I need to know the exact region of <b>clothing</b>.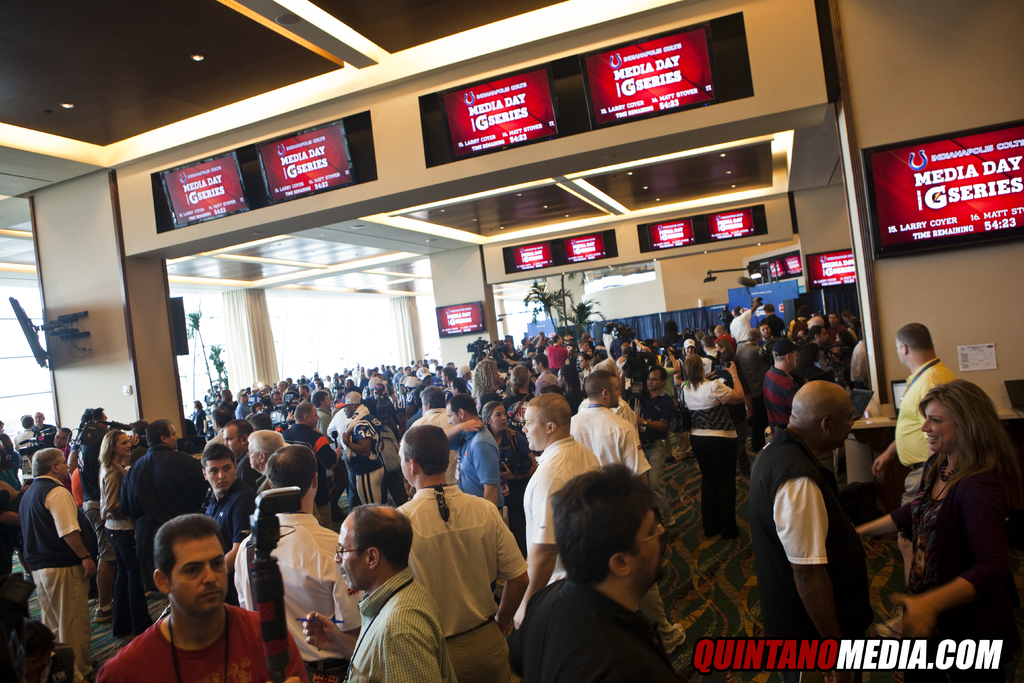
Region: BBox(520, 432, 599, 593).
